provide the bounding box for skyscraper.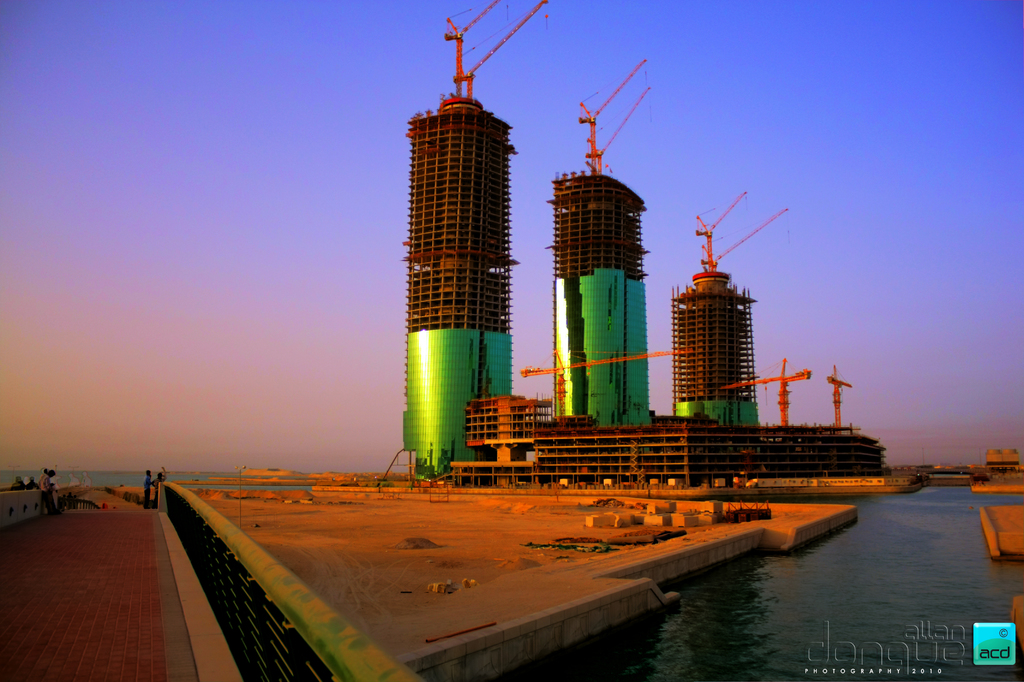
<region>545, 58, 652, 418</region>.
